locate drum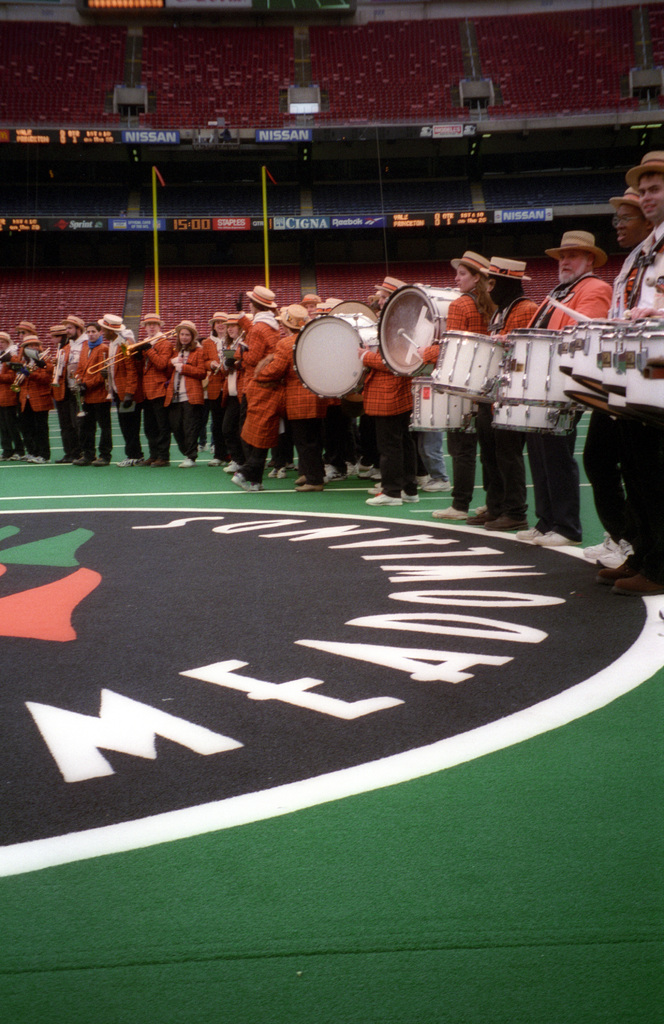
[501, 328, 578, 405]
